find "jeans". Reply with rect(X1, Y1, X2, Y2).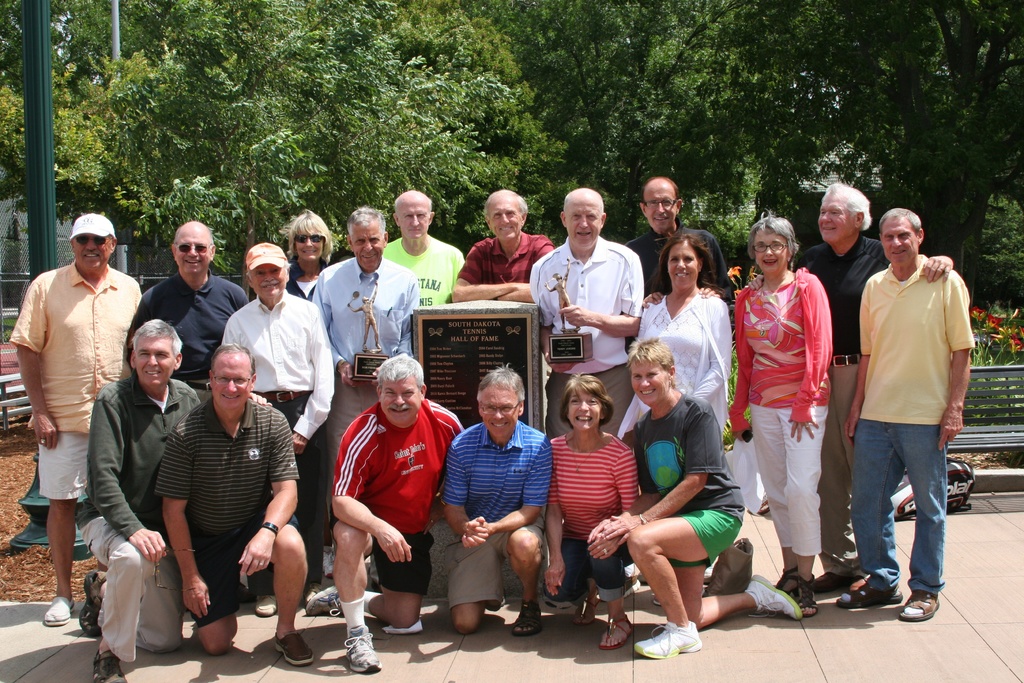
rect(845, 418, 961, 623).
